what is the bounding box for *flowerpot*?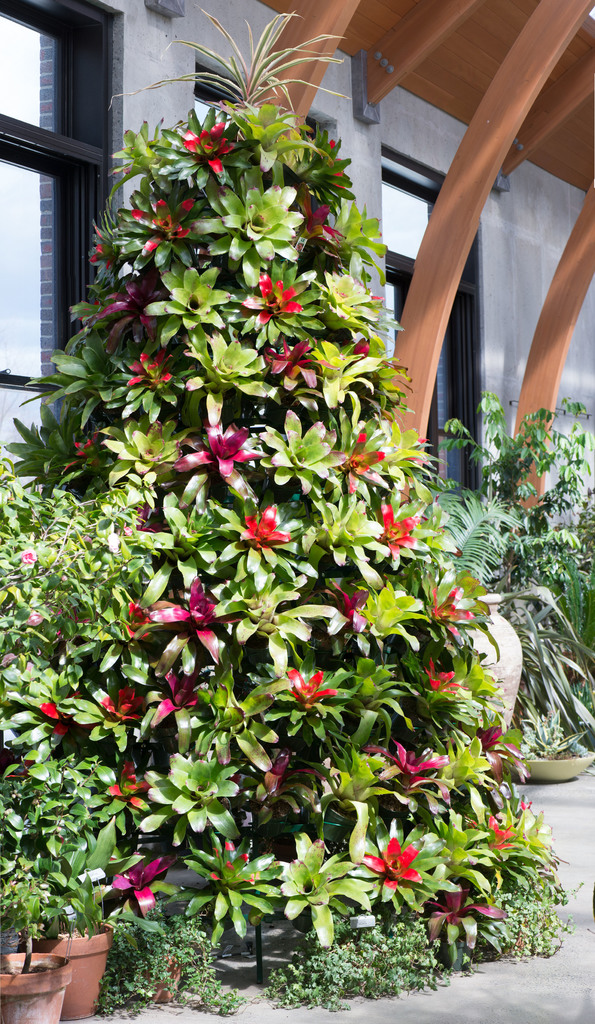
Rect(0, 950, 71, 1023).
